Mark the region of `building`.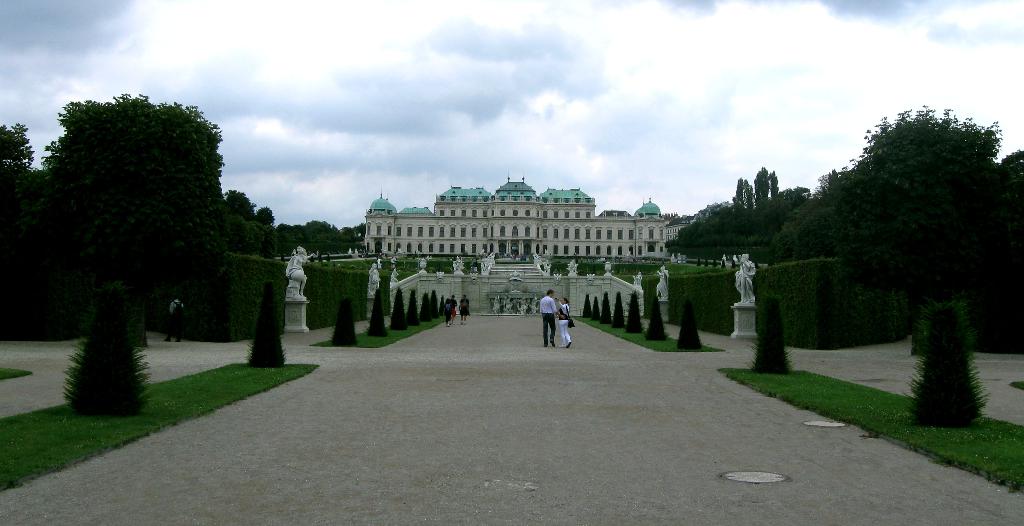
Region: {"left": 666, "top": 214, "right": 694, "bottom": 242}.
